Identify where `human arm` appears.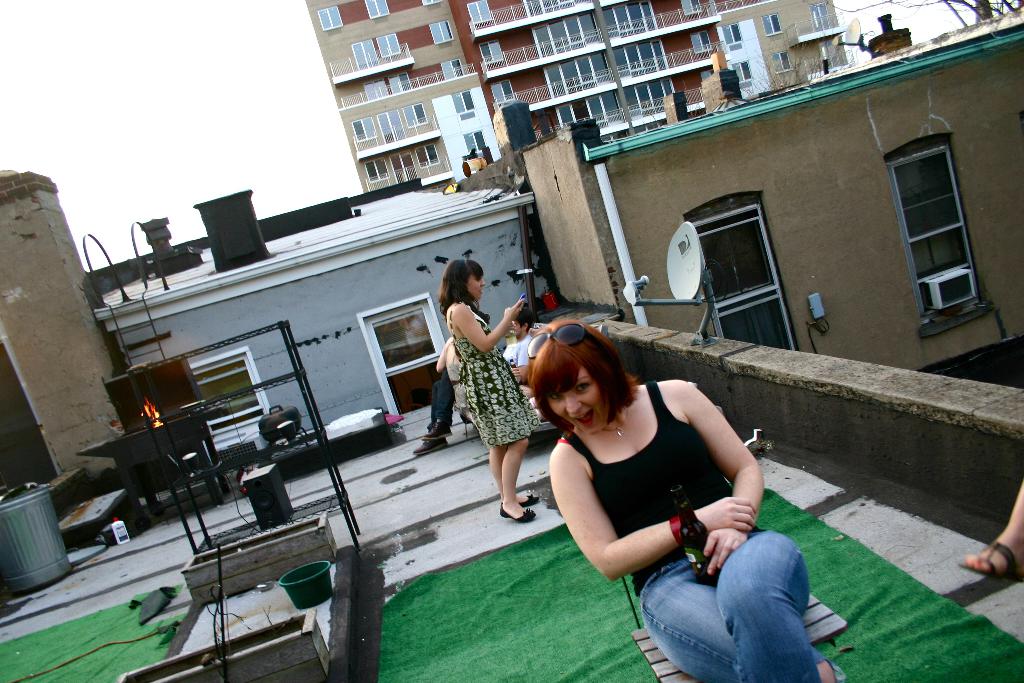
Appears at crop(545, 433, 760, 582).
